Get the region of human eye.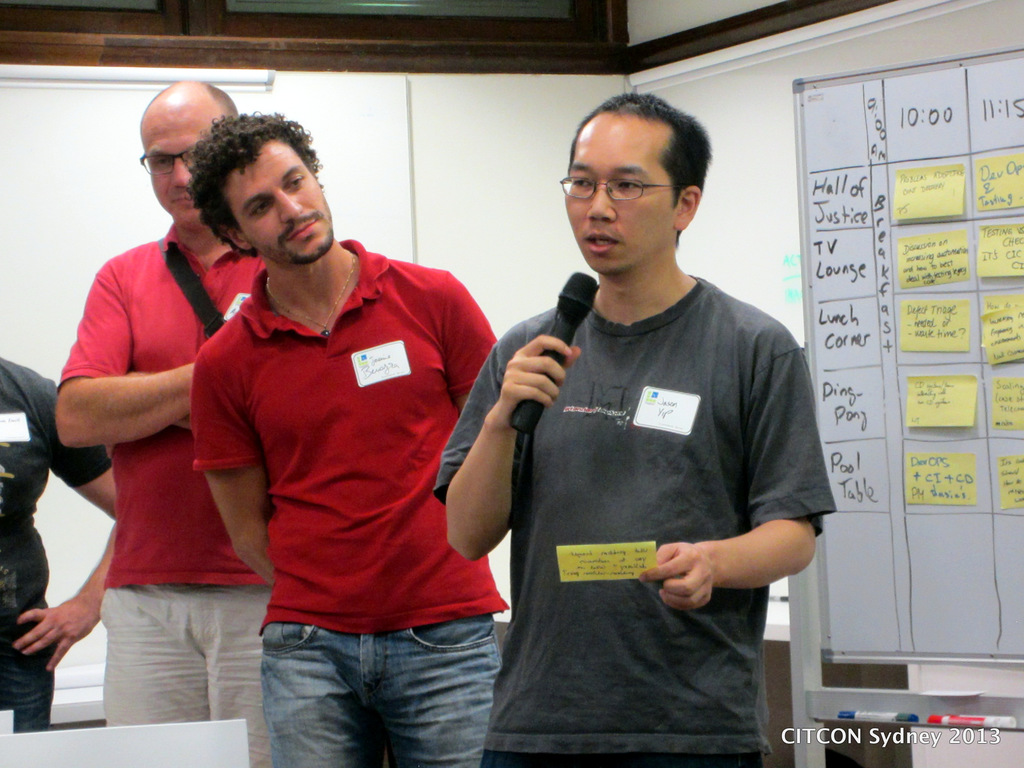
571/174/595/189.
